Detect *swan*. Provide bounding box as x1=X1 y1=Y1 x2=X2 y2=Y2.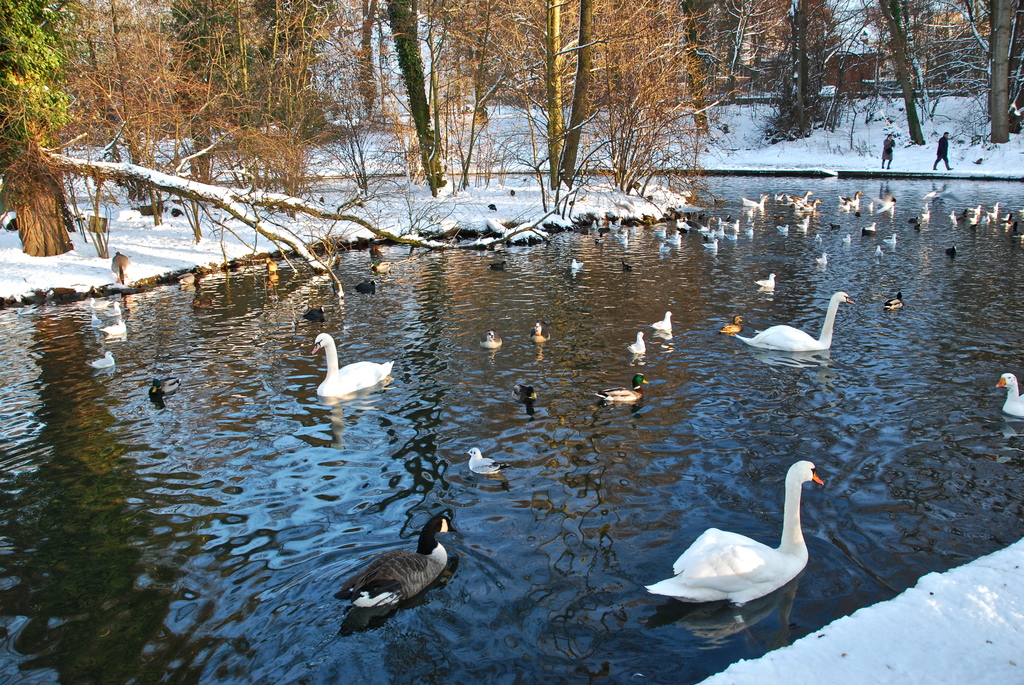
x1=995 y1=201 x2=1000 y2=210.
